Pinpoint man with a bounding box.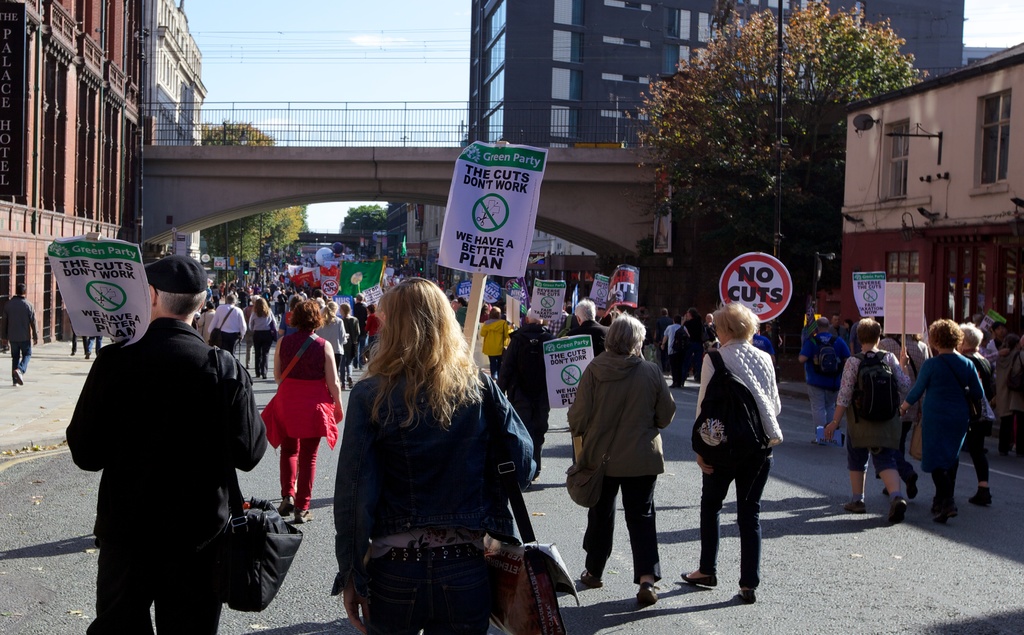
[left=877, top=332, right=928, bottom=501].
